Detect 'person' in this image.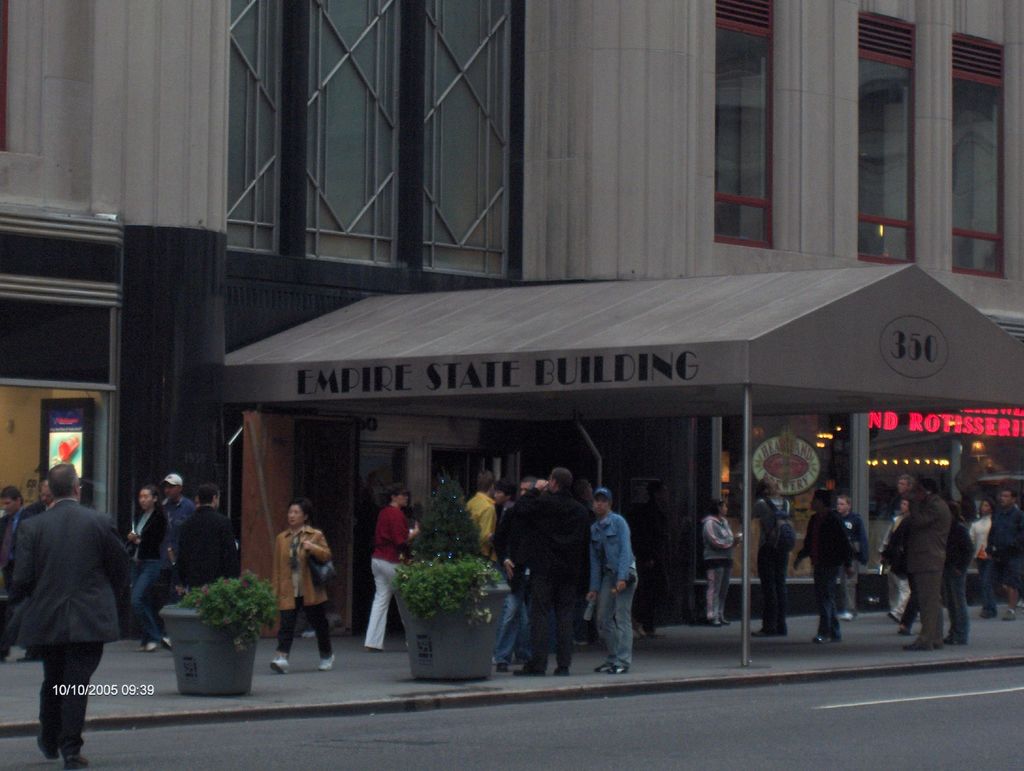
Detection: 109 487 182 646.
